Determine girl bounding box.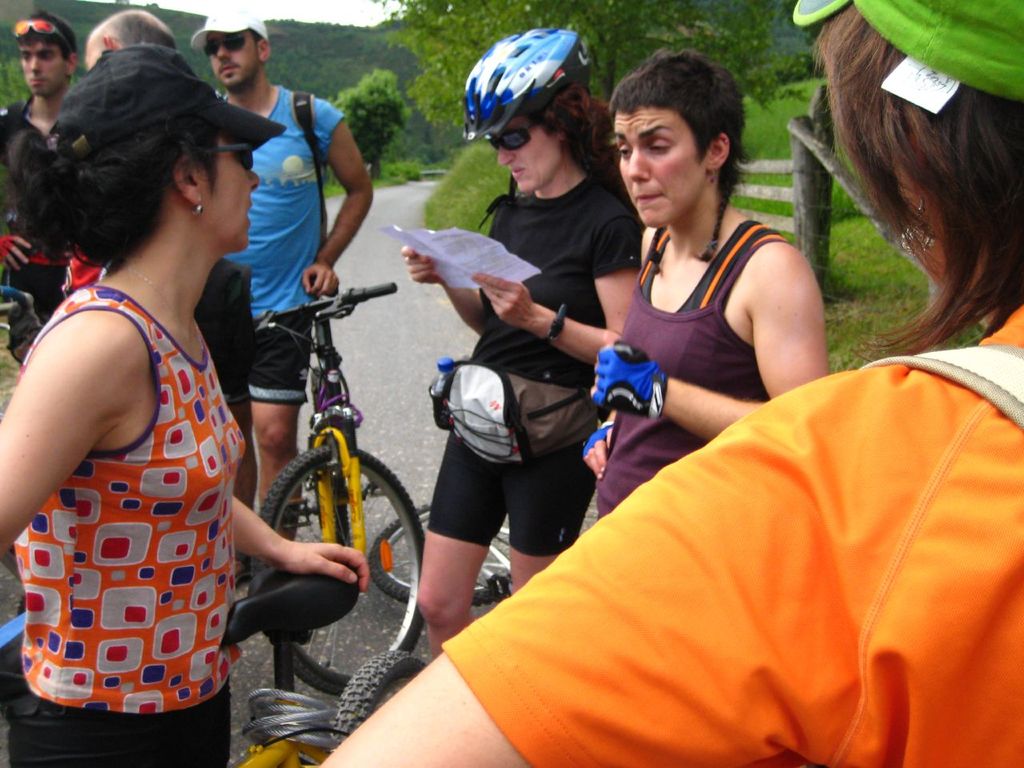
Determined: region(554, 70, 857, 466).
